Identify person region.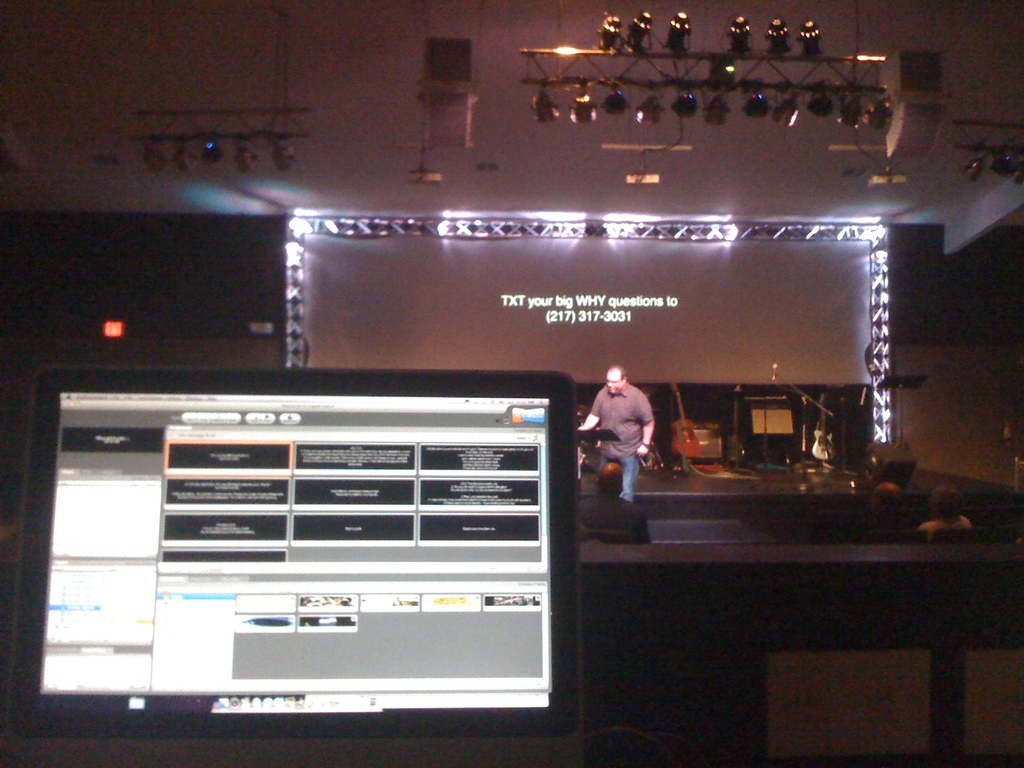
Region: {"x1": 582, "y1": 360, "x2": 659, "y2": 518}.
